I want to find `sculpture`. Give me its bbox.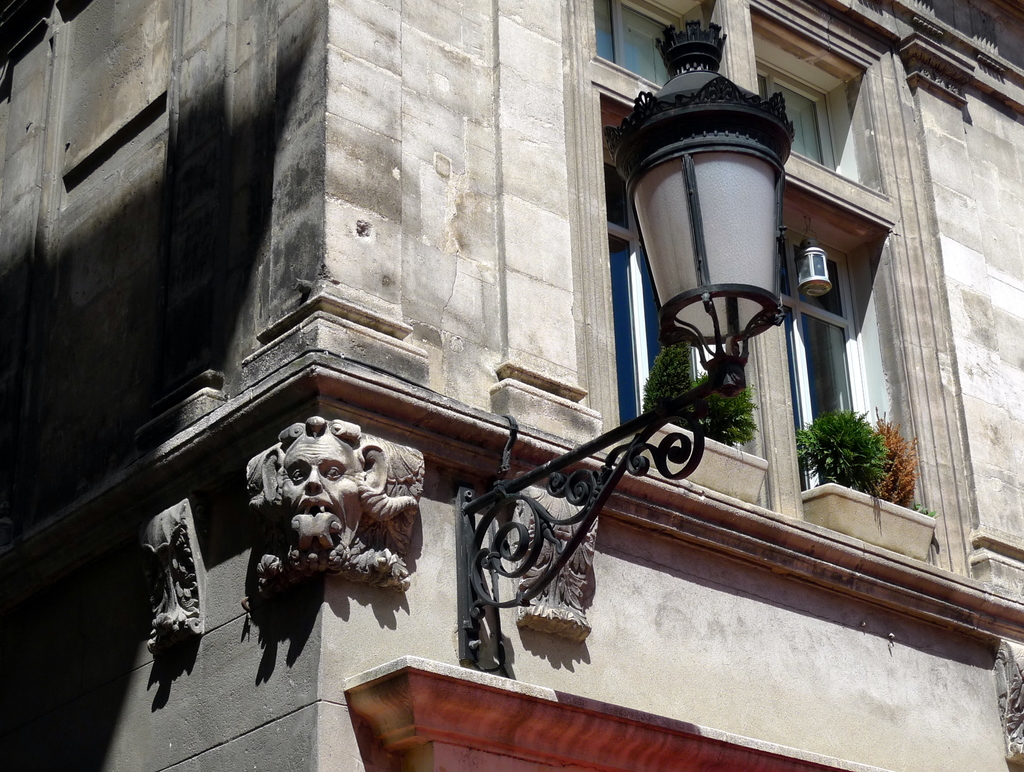
<bbox>129, 505, 231, 658</bbox>.
